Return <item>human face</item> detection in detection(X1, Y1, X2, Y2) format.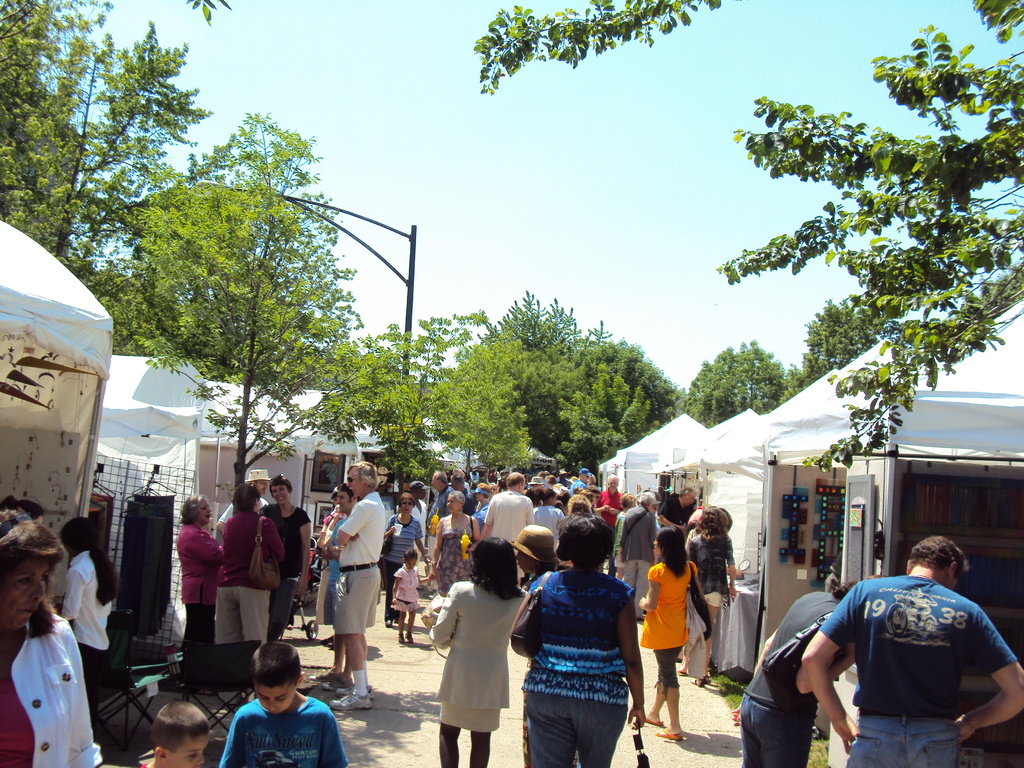
detection(196, 498, 210, 523).
